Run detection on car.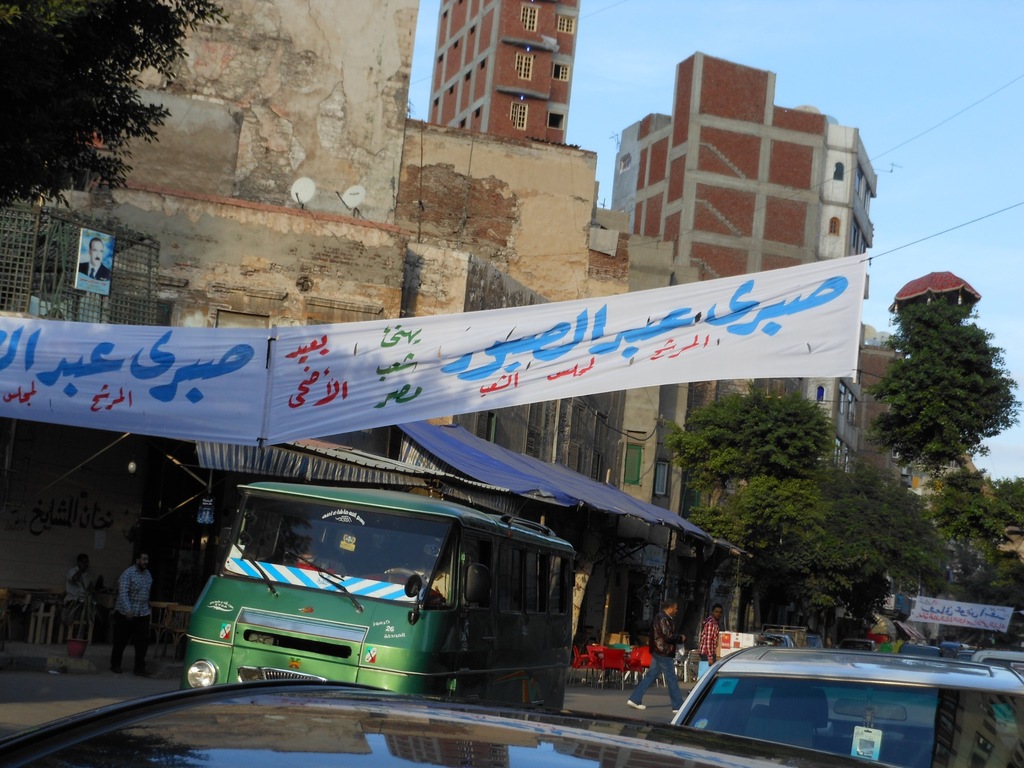
Result: select_region(0, 676, 788, 767).
